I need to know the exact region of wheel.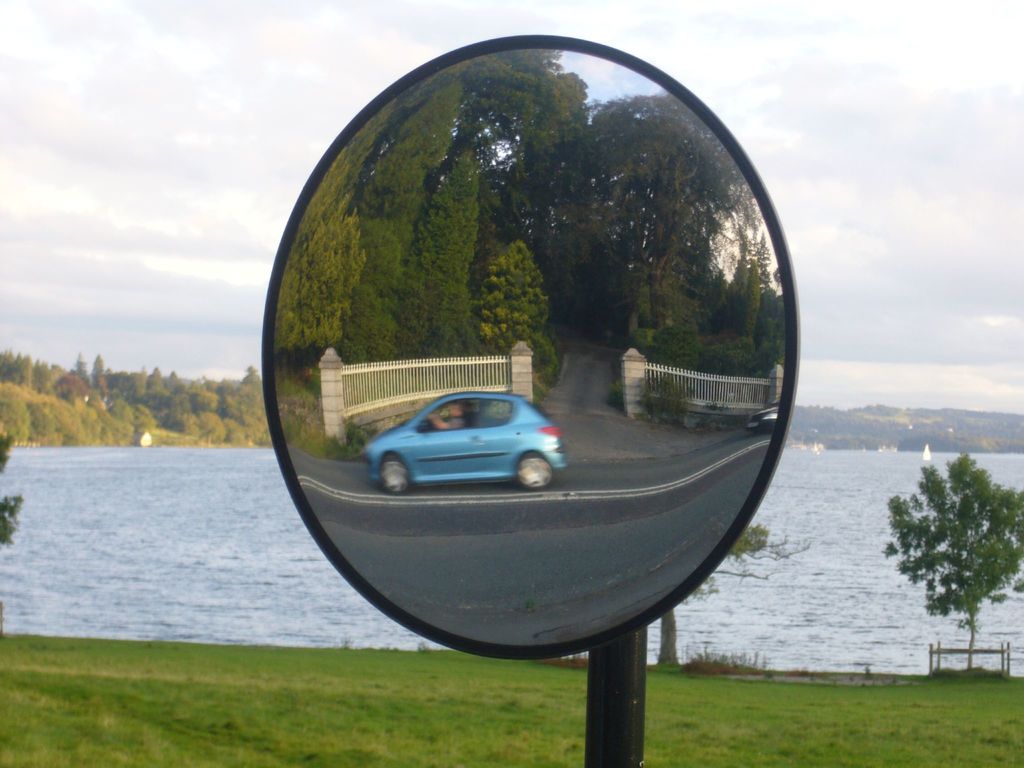
Region: l=508, t=445, r=557, b=486.
